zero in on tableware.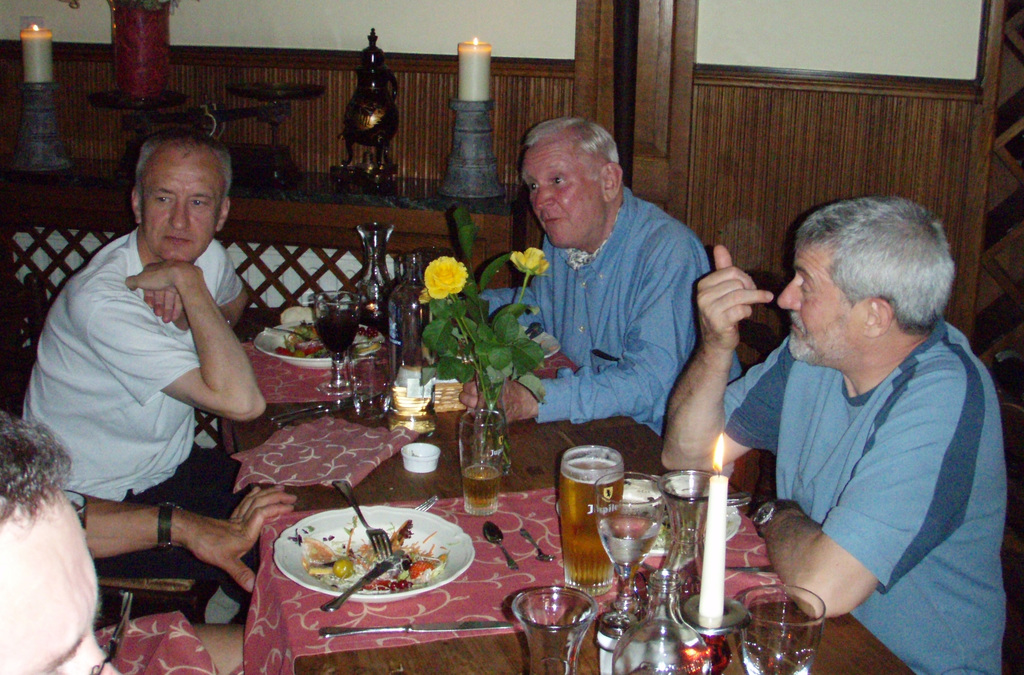
Zeroed in: 348, 343, 396, 421.
